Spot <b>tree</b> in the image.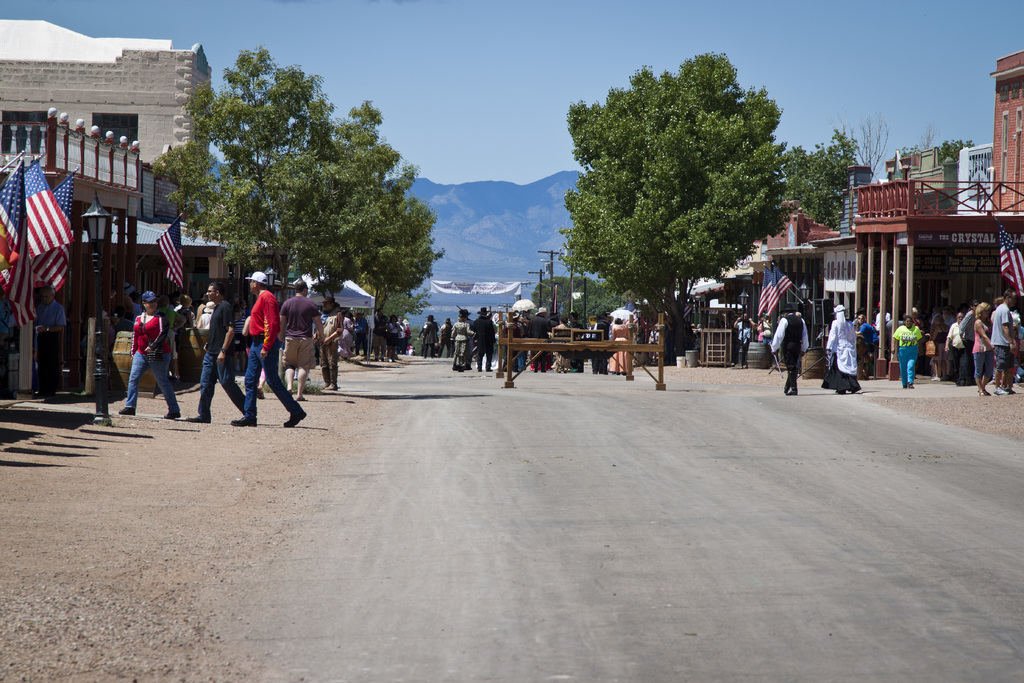
<b>tree</b> found at left=842, top=108, right=888, bottom=213.
